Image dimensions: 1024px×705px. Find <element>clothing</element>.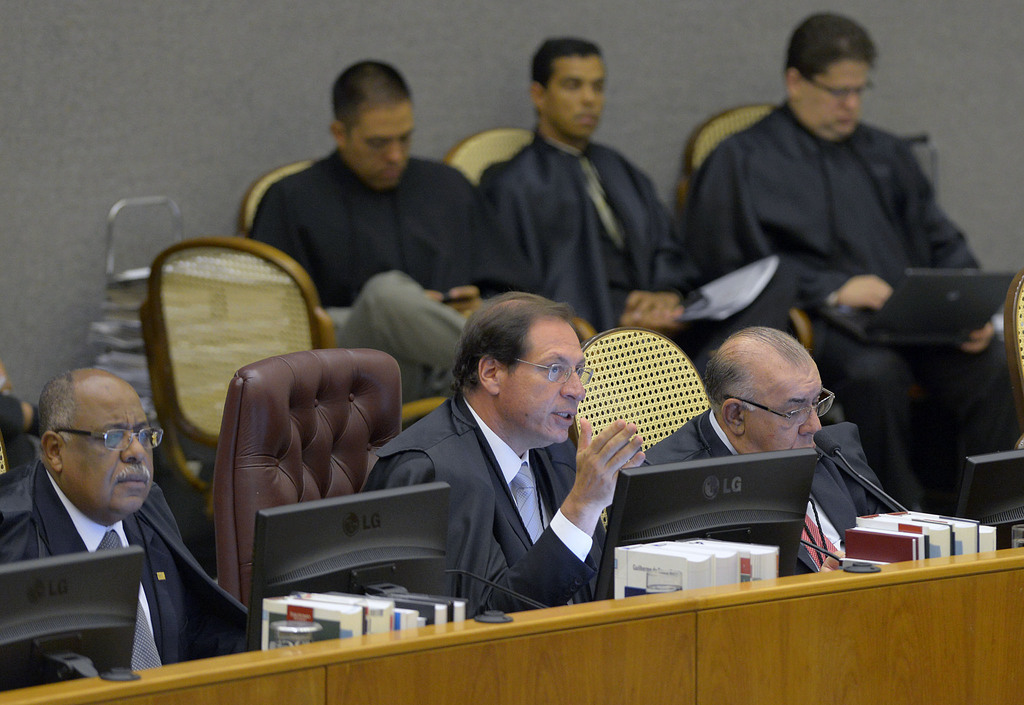
locate(474, 124, 815, 354).
